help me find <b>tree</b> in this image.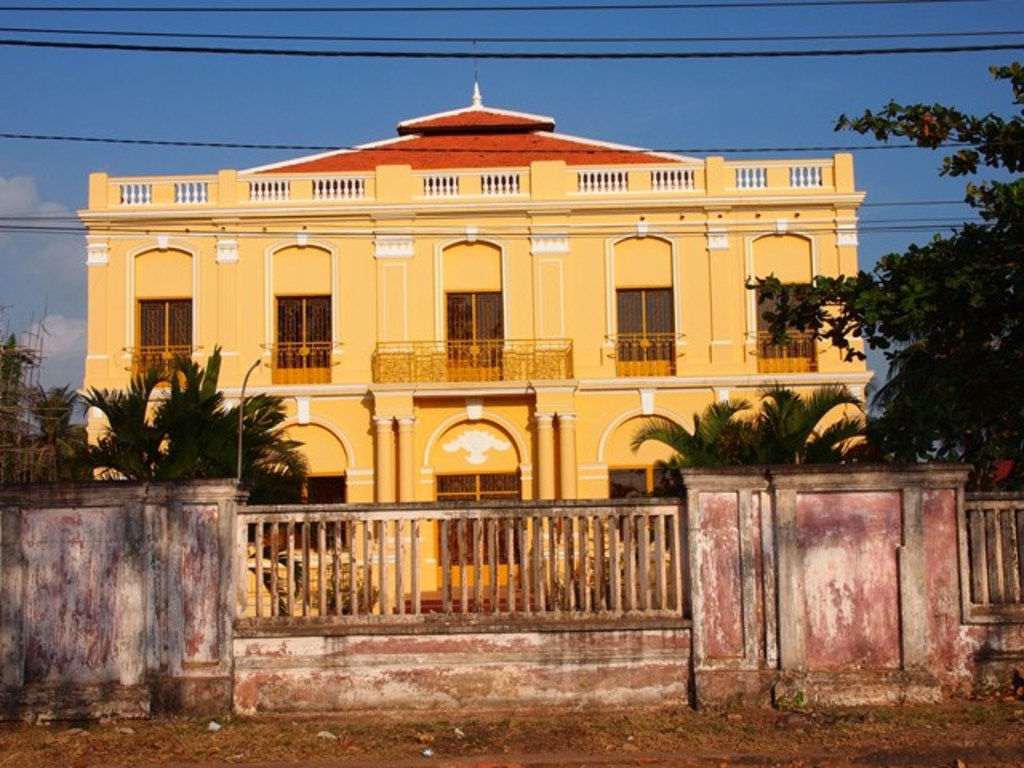
Found it: locate(630, 379, 867, 470).
